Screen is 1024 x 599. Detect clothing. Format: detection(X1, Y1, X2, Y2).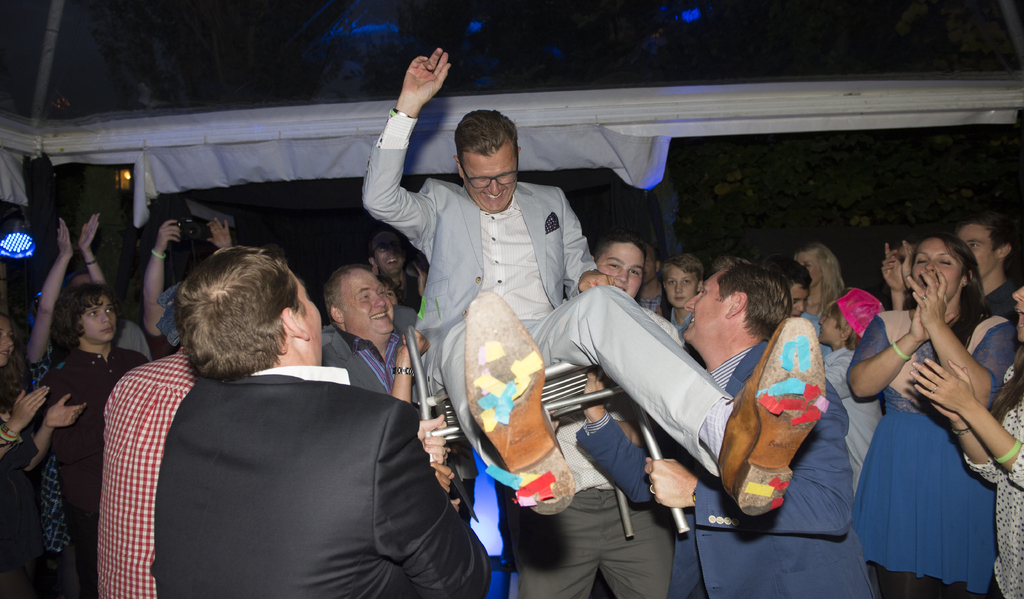
detection(113, 317, 156, 369).
